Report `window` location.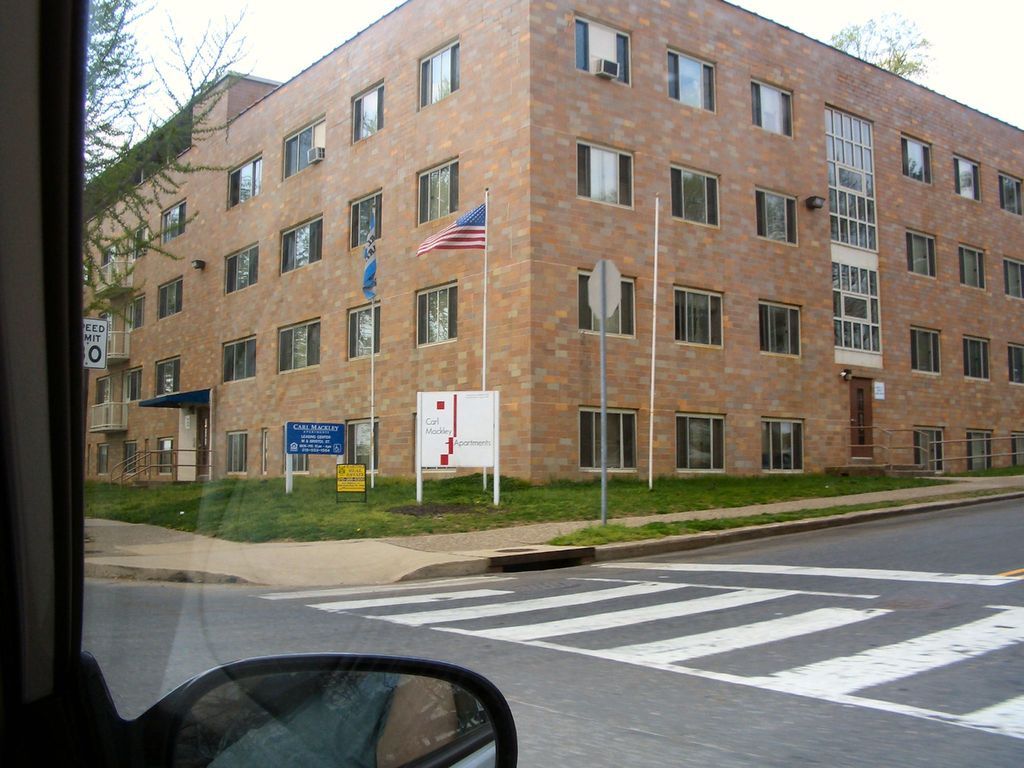
Report: box(668, 50, 715, 107).
